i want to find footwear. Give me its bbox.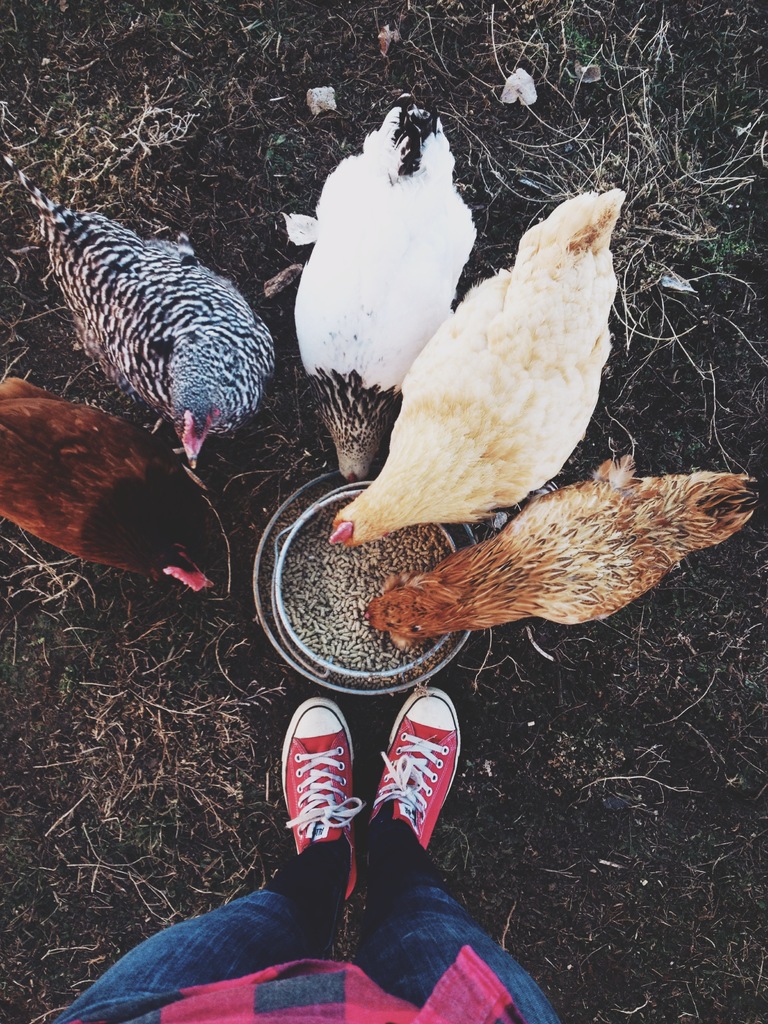
select_region(277, 694, 356, 908).
